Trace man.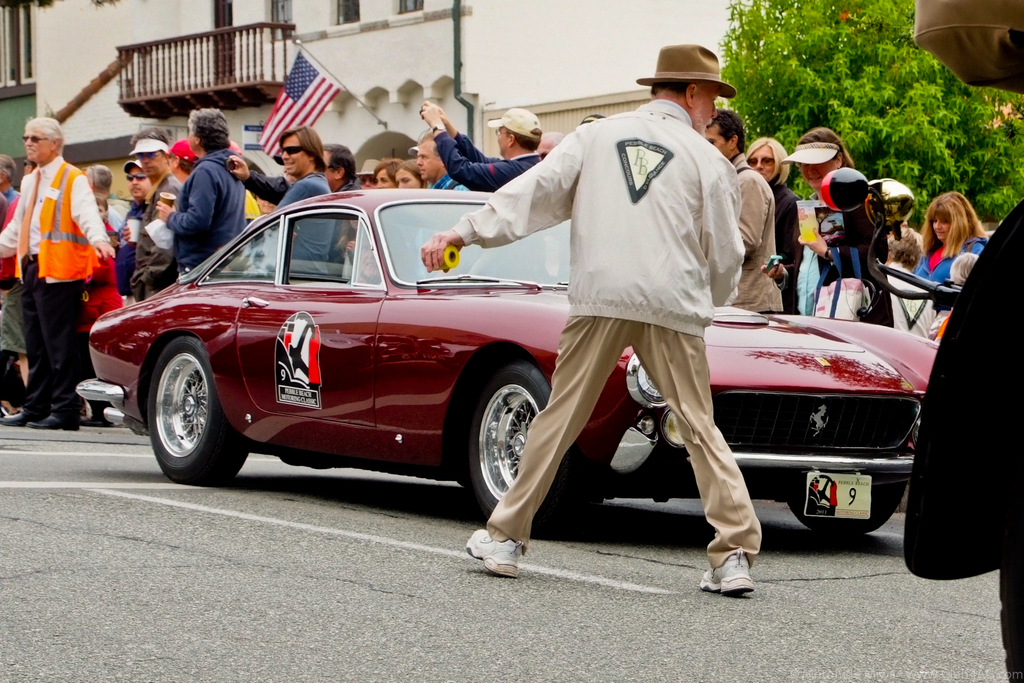
Traced to (531, 132, 569, 167).
